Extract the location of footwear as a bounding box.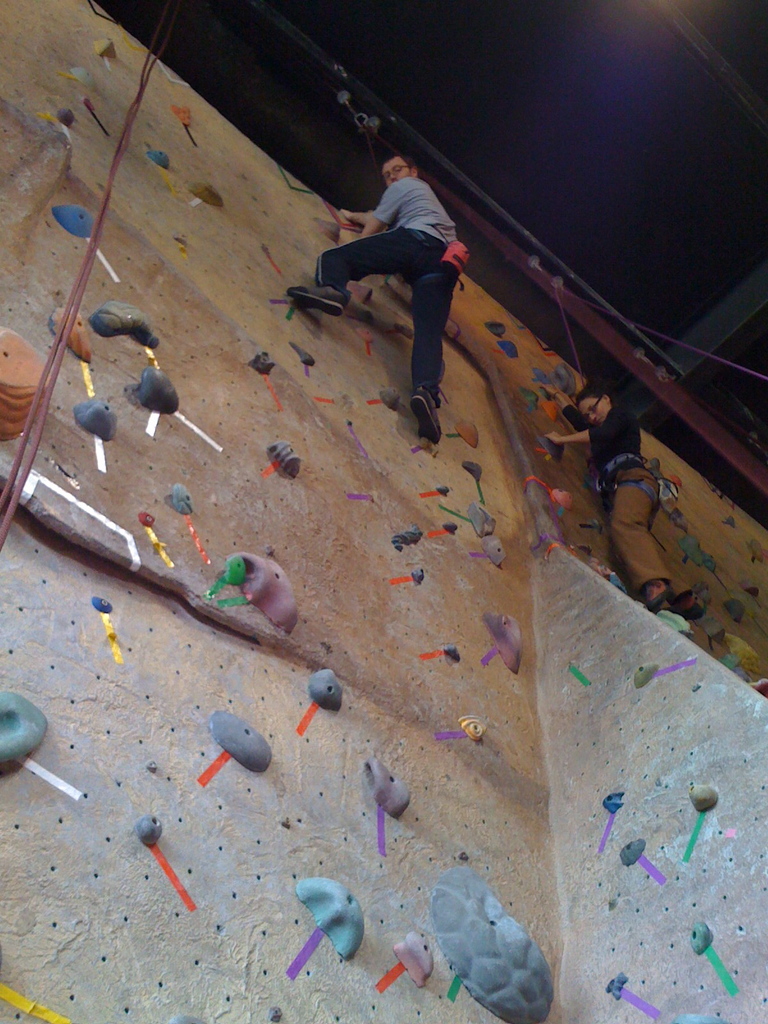
x1=404, y1=384, x2=444, y2=447.
